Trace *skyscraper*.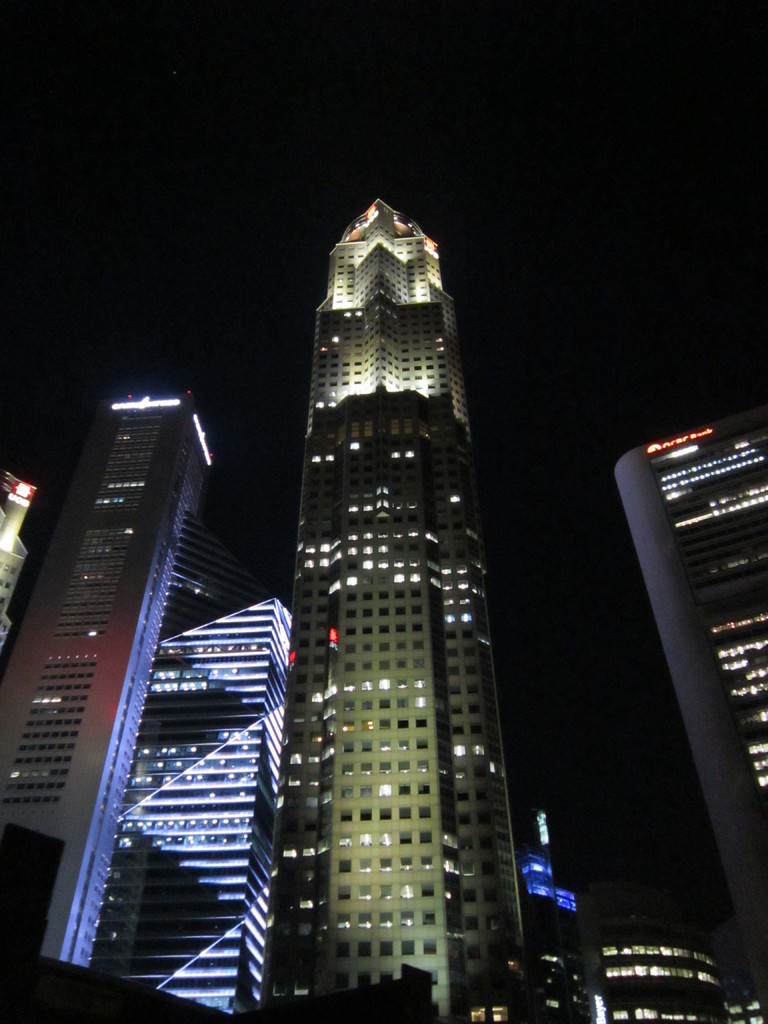
Traced to bbox=[225, 180, 588, 996].
